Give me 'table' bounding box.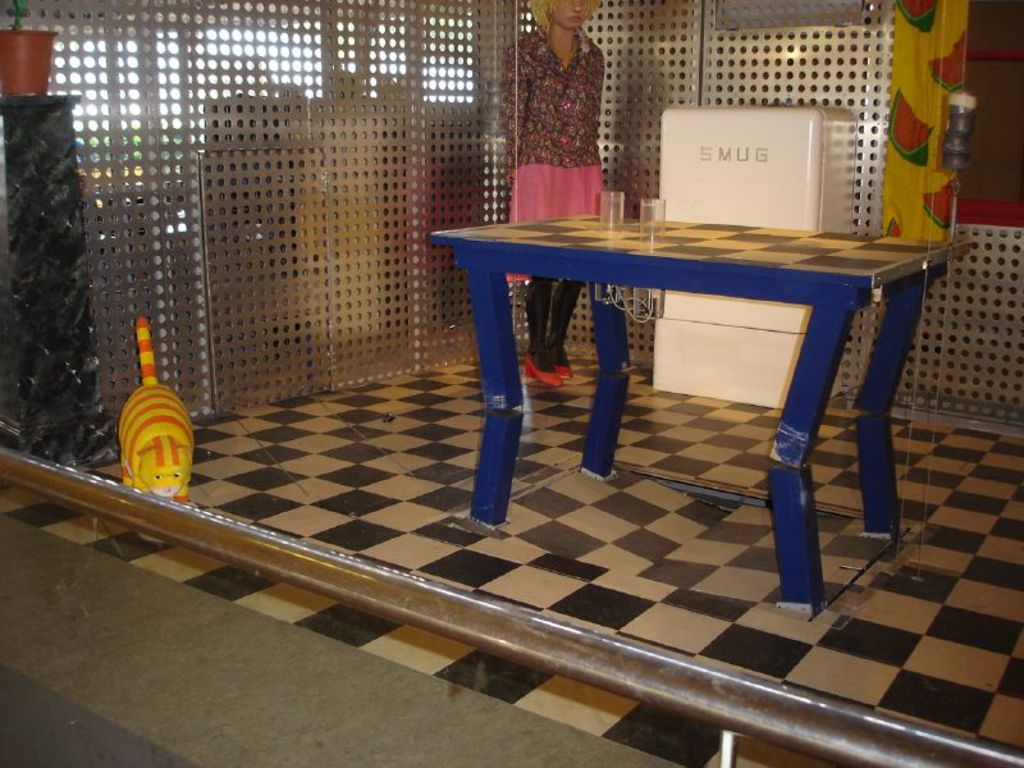
(425, 206, 973, 618).
